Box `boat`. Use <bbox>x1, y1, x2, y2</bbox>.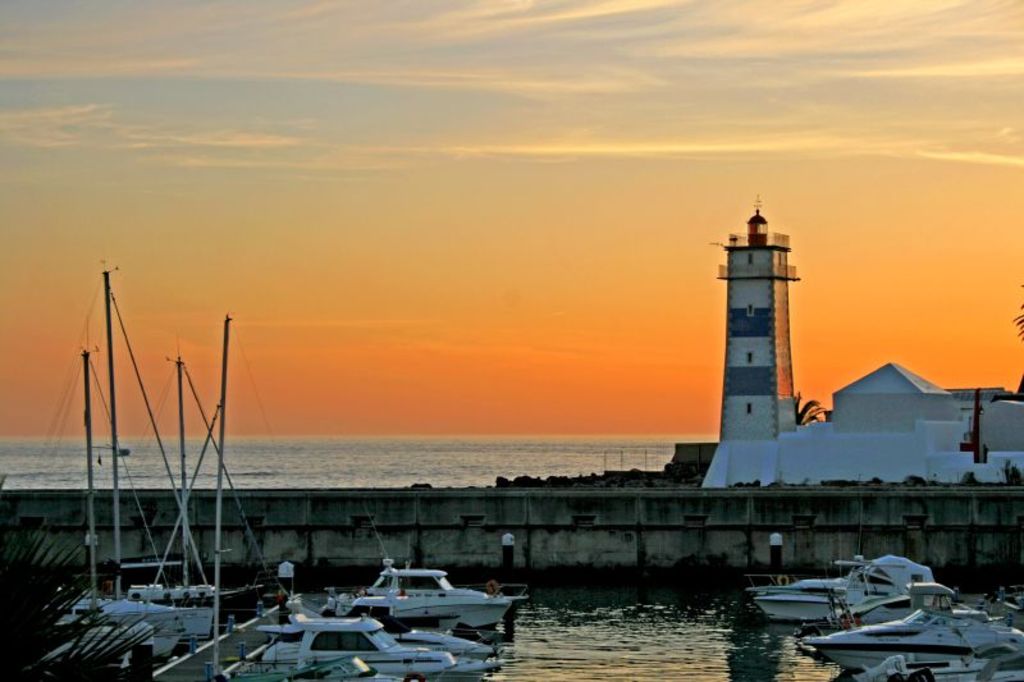
<bbox>745, 551, 936, 622</bbox>.
